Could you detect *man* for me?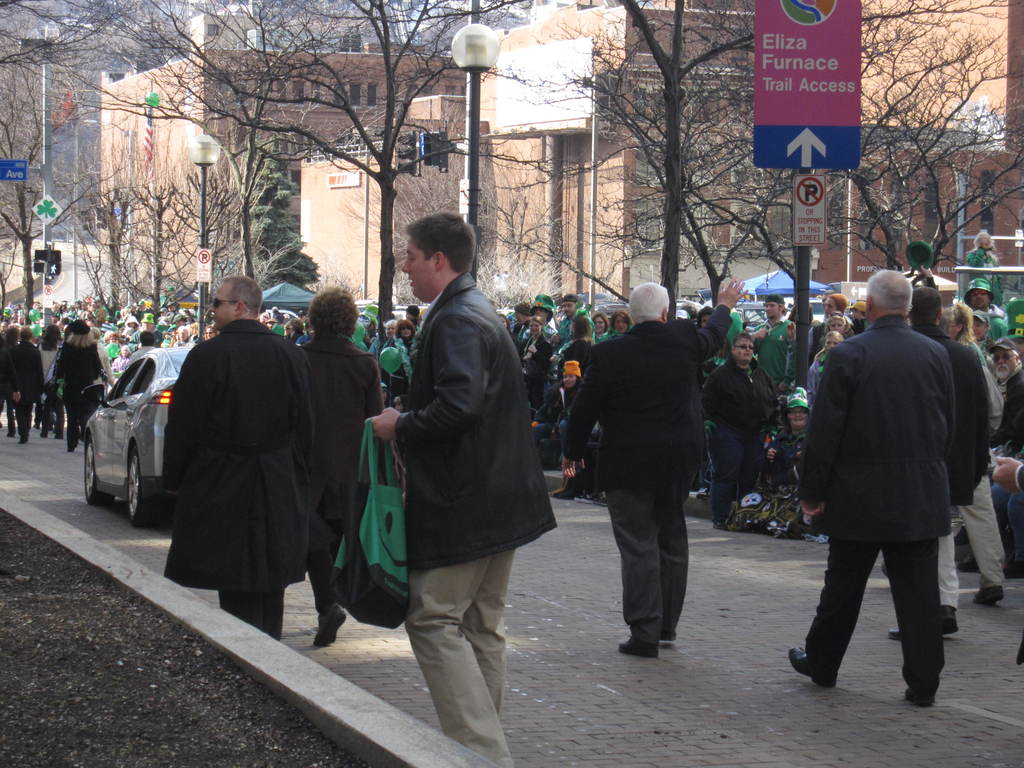
Detection result: 159:273:318:623.
